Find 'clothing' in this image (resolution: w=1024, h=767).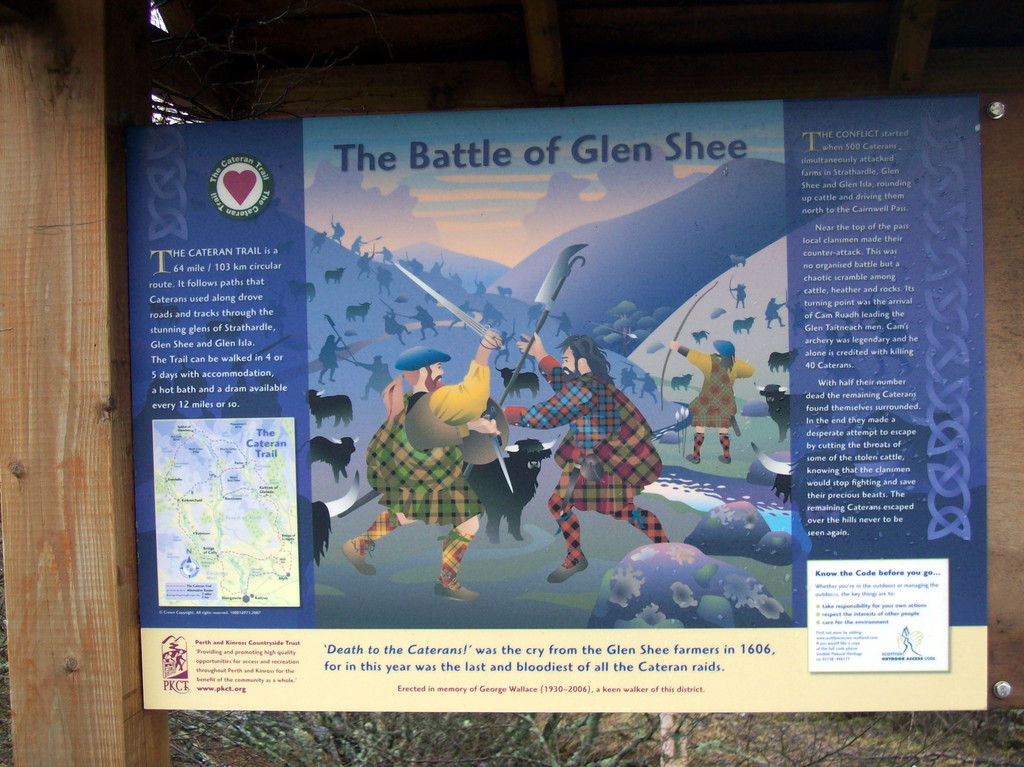
680,346,755,425.
